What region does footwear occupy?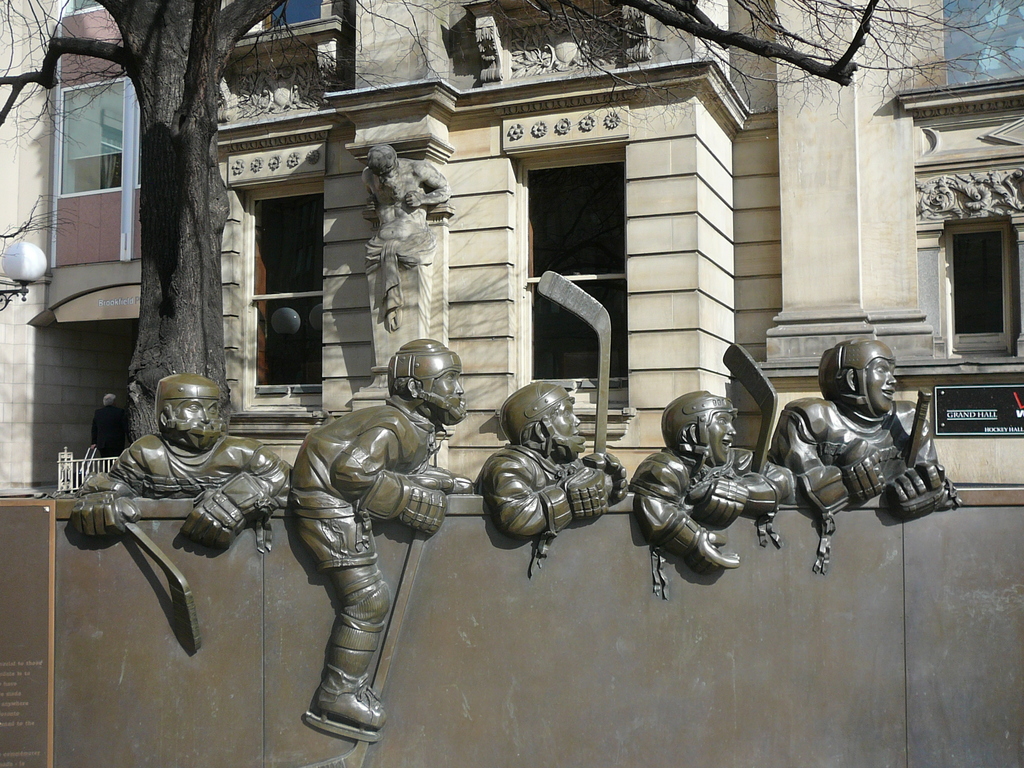
312:676:389:728.
